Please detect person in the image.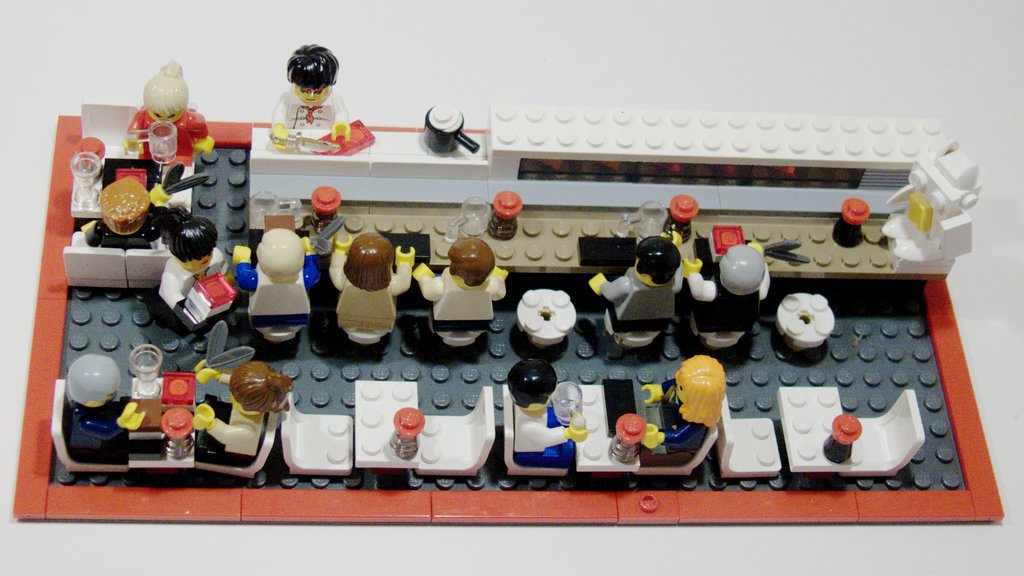
[left=122, top=60, right=219, bottom=170].
